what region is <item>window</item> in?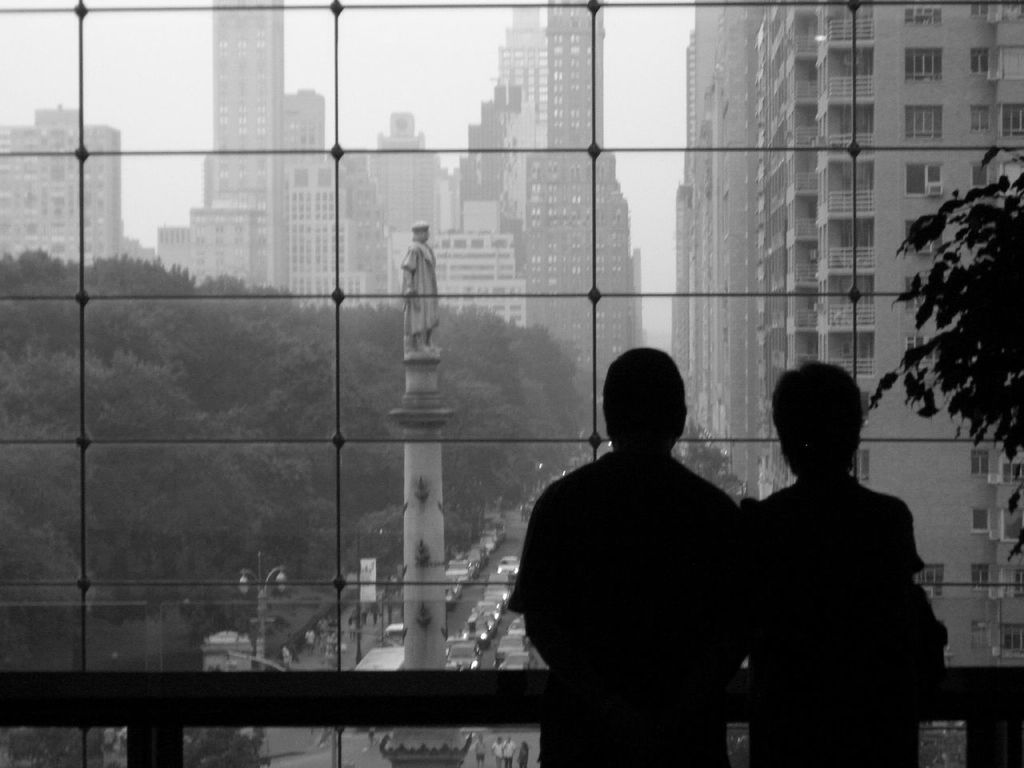
971, 447, 993, 482.
